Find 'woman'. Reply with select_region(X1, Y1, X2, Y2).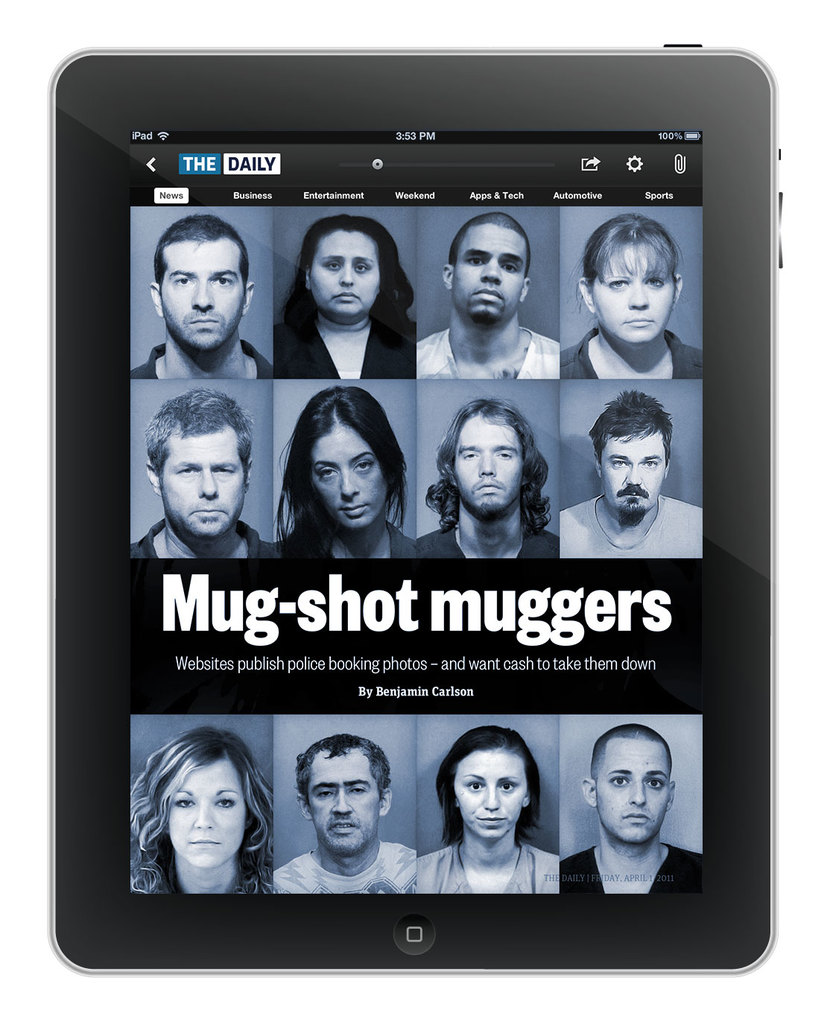
select_region(278, 216, 420, 380).
